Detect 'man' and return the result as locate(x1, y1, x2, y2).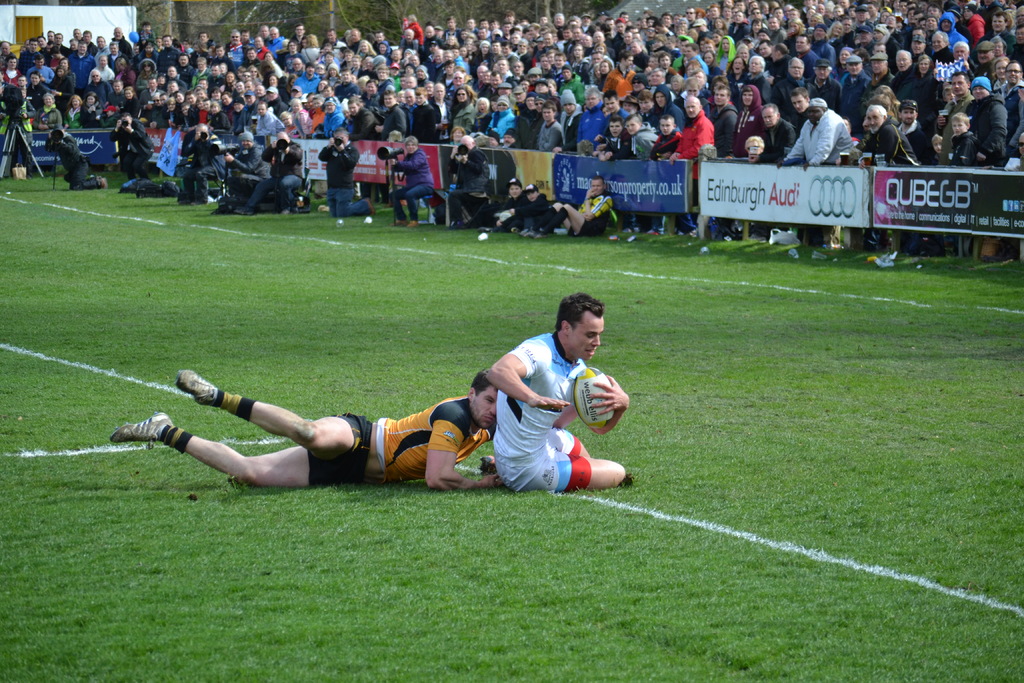
locate(101, 43, 124, 63).
